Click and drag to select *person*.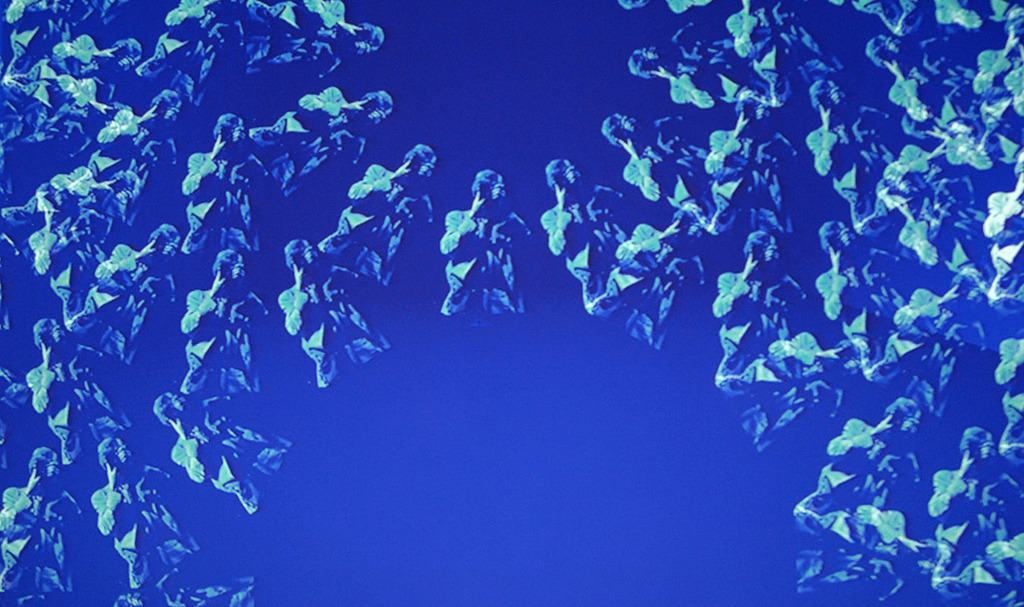
Selection: {"x1": 238, "y1": 80, "x2": 401, "y2": 205}.
